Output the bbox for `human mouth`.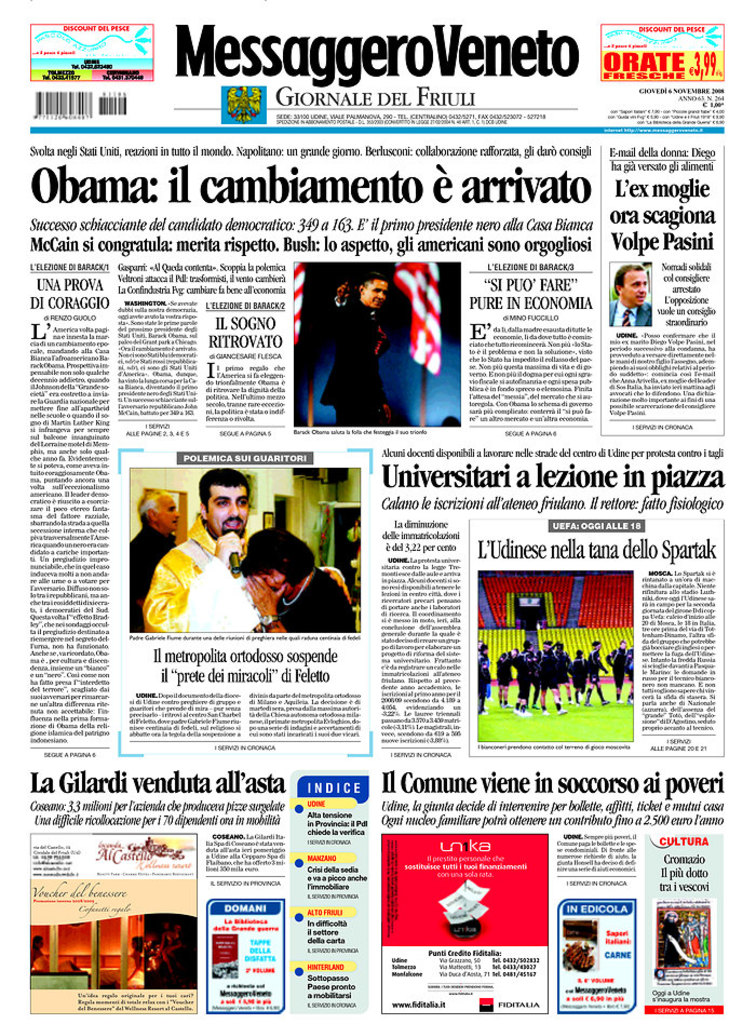
rect(226, 521, 244, 531).
